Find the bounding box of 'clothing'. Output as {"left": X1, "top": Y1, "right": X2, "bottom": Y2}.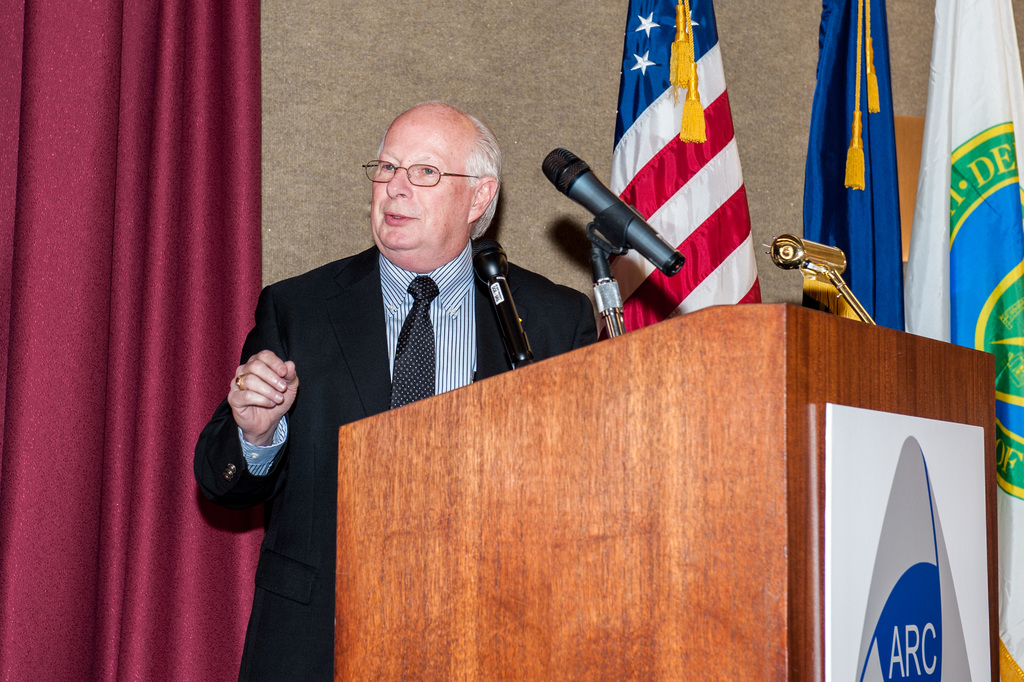
{"left": 196, "top": 242, "right": 600, "bottom": 681}.
